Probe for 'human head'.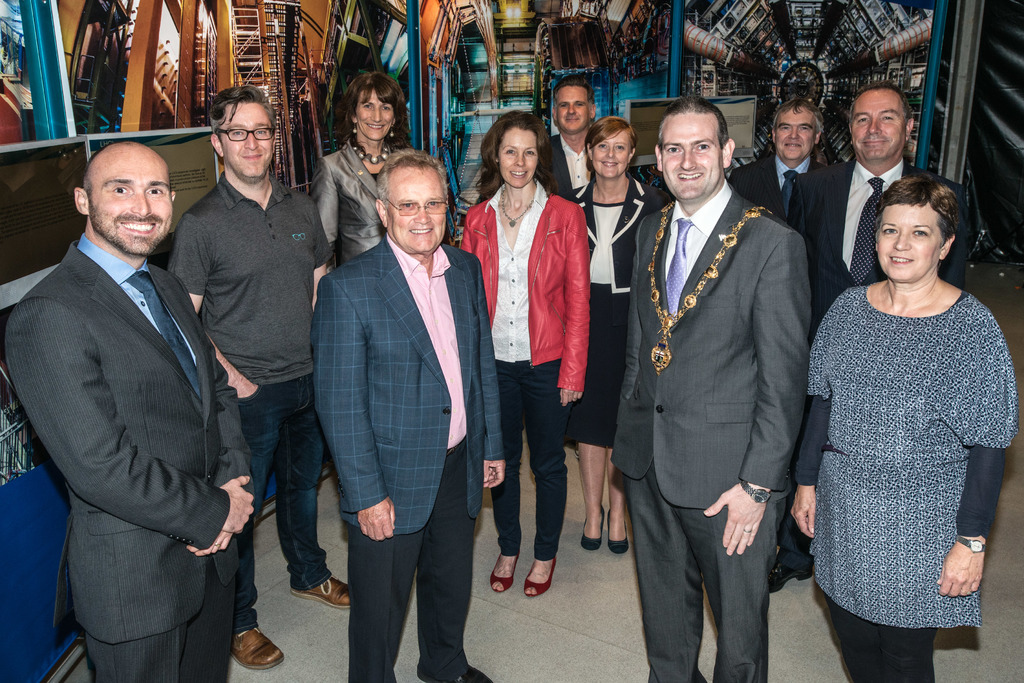
Probe result: <region>374, 151, 448, 251</region>.
